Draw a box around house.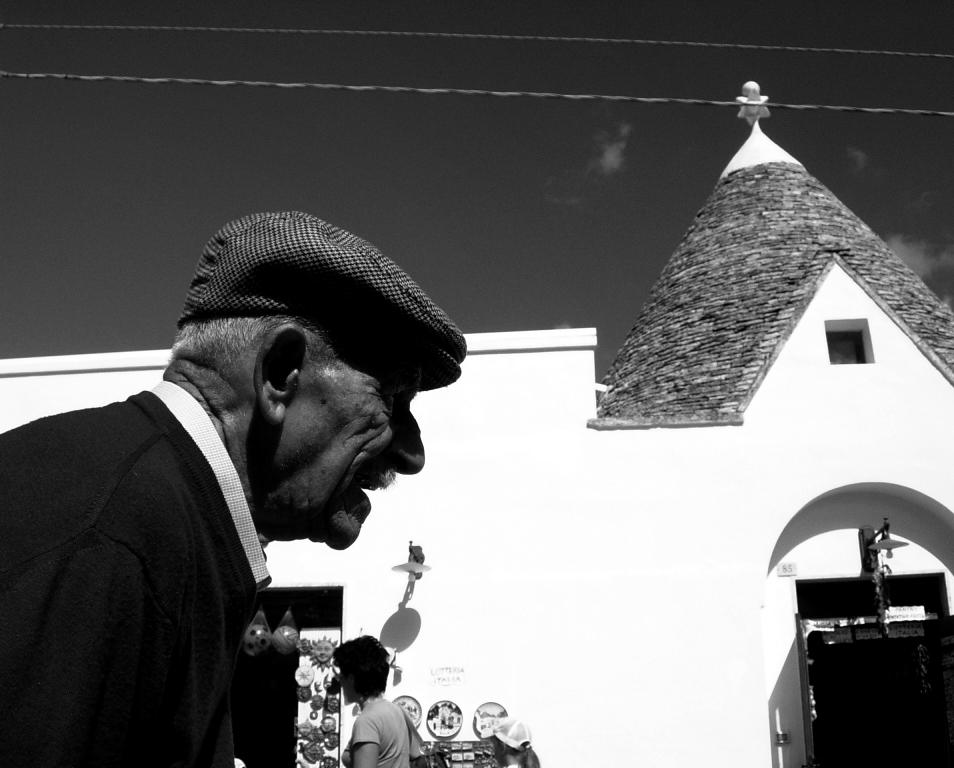
Rect(0, 82, 953, 767).
